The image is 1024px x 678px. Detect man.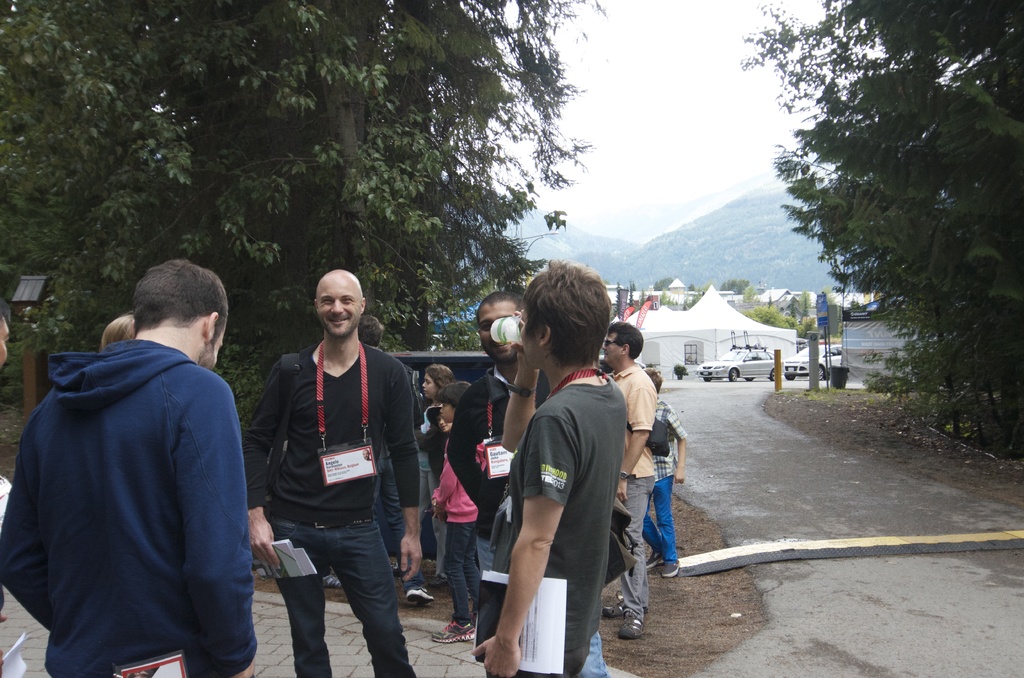
Detection: l=241, t=259, r=418, b=677.
